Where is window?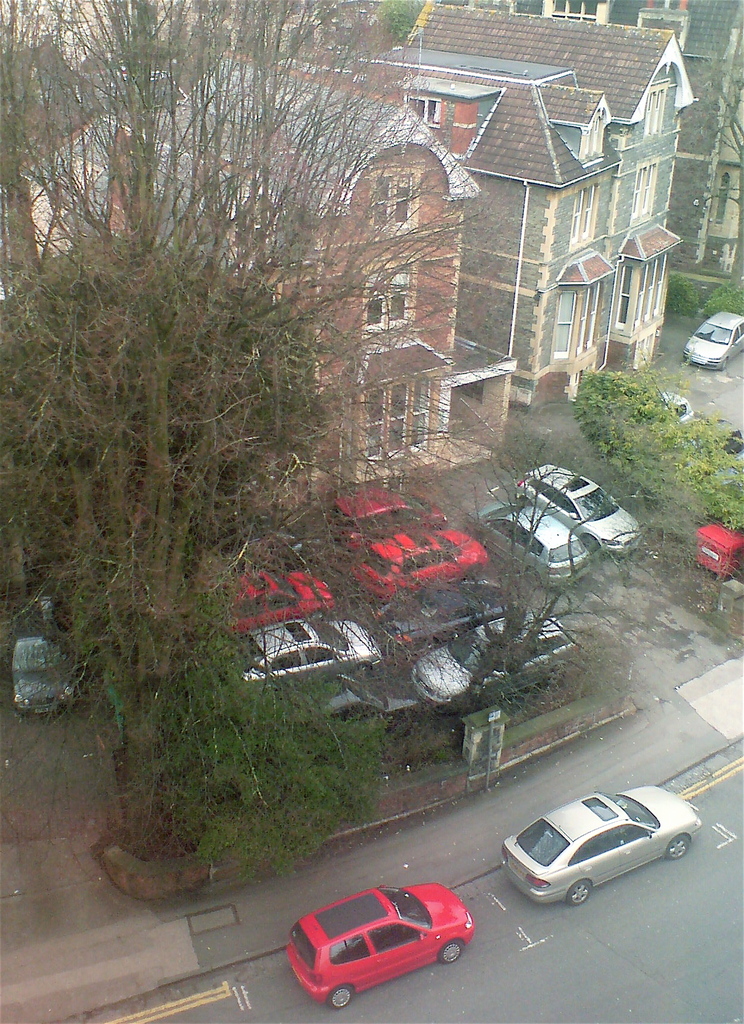
box=[490, 516, 522, 536].
